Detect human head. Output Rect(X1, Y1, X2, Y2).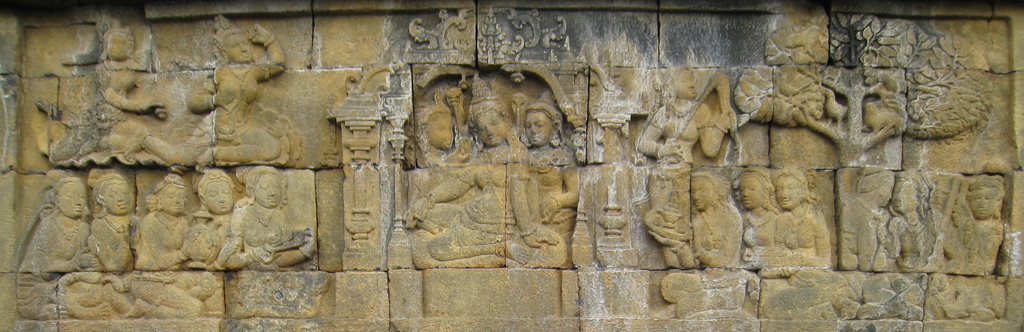
Rect(890, 173, 927, 212).
